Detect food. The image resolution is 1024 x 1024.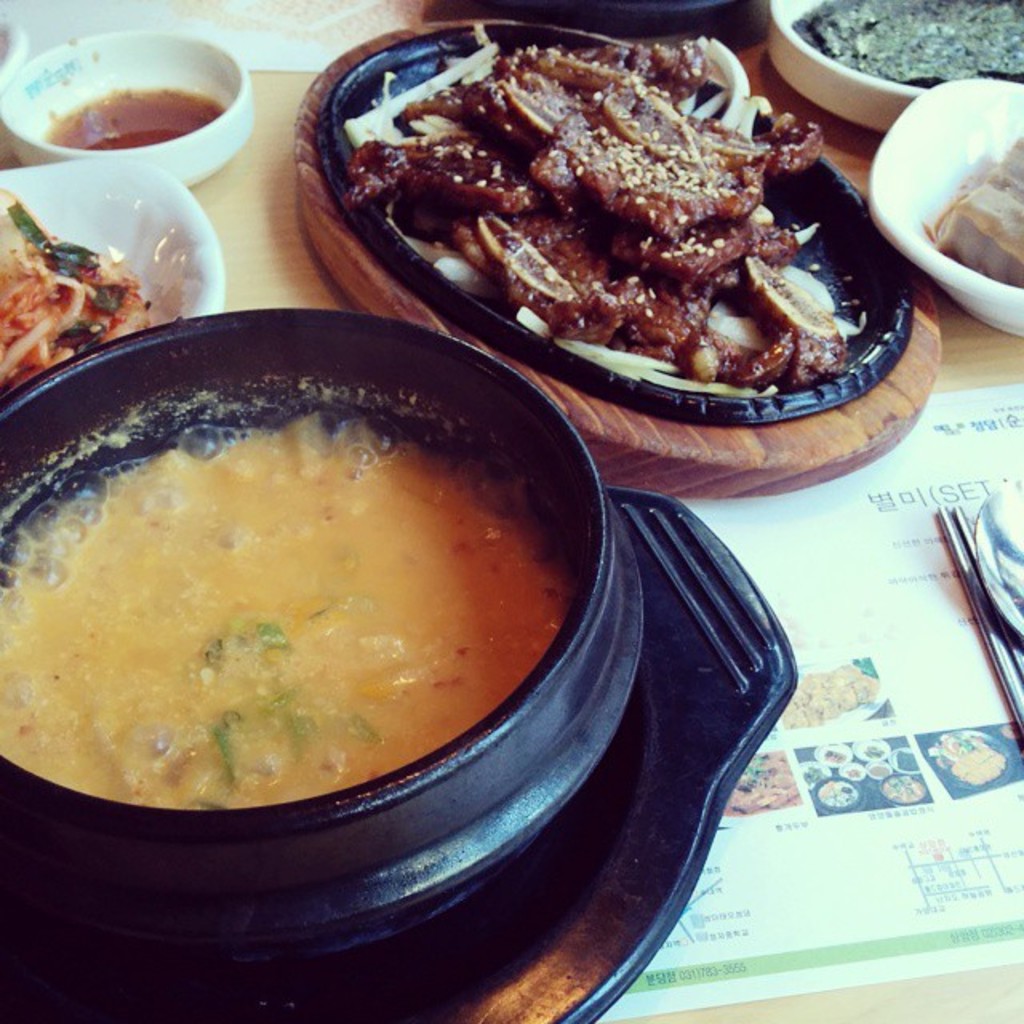
930:139:1022:286.
